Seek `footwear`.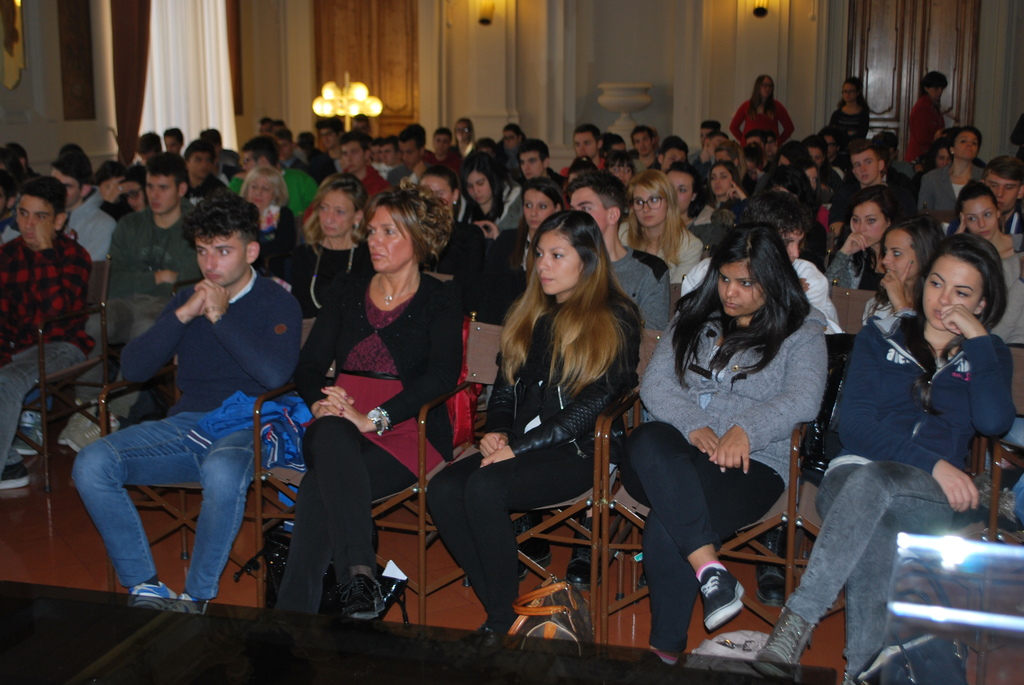
564 555 600 587.
